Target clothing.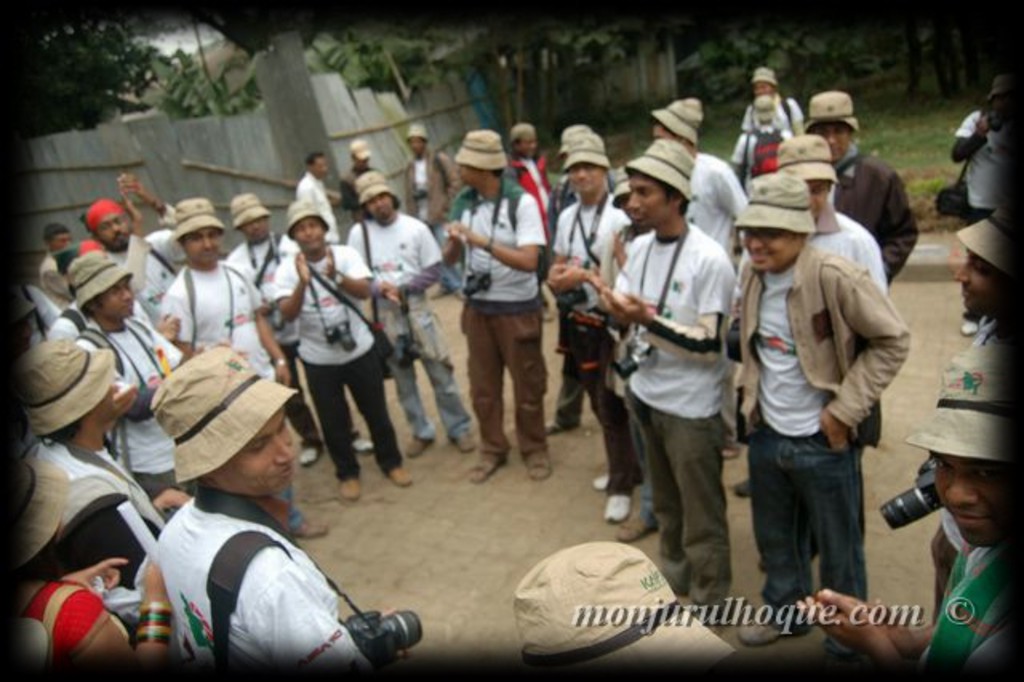
Target region: locate(725, 237, 915, 642).
